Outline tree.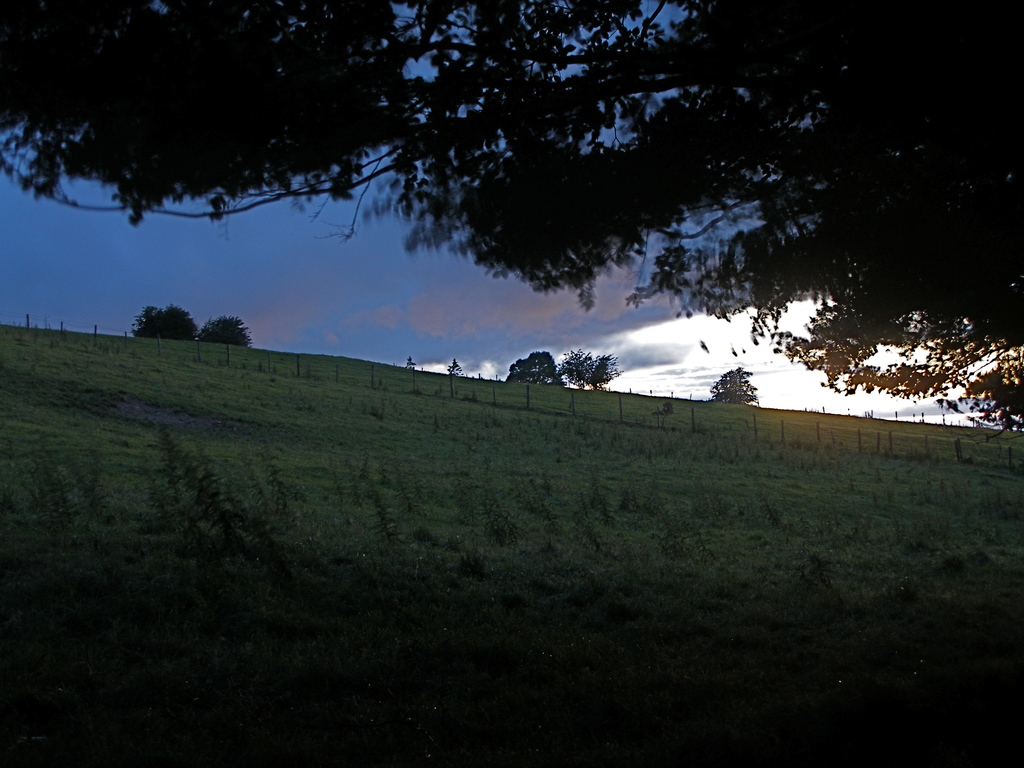
Outline: (0, 0, 1023, 432).
